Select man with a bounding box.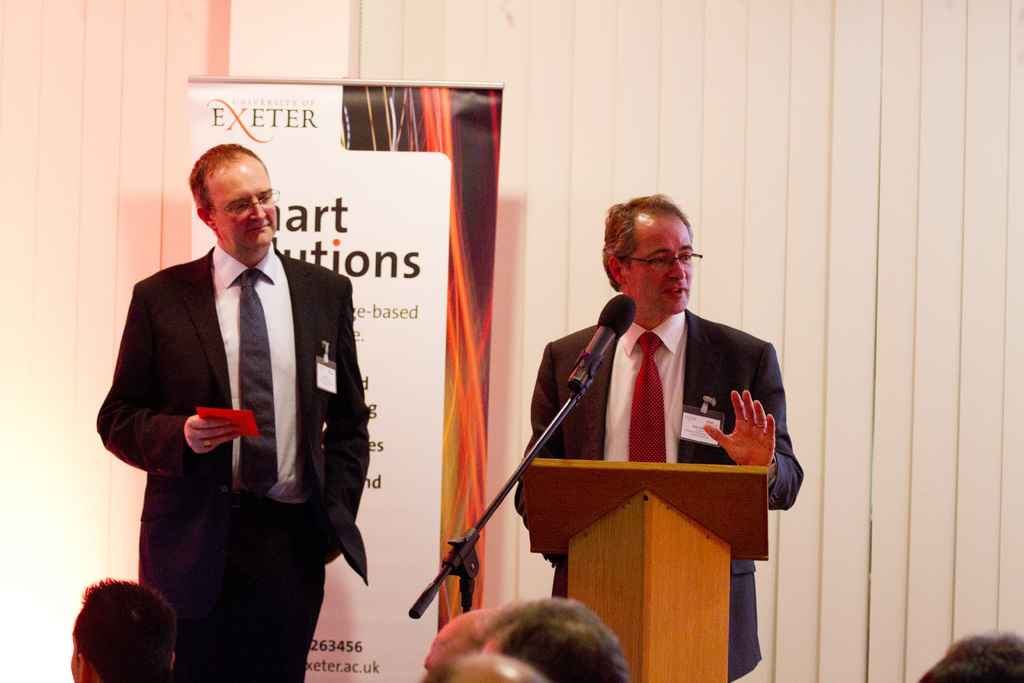
box(514, 193, 805, 682).
